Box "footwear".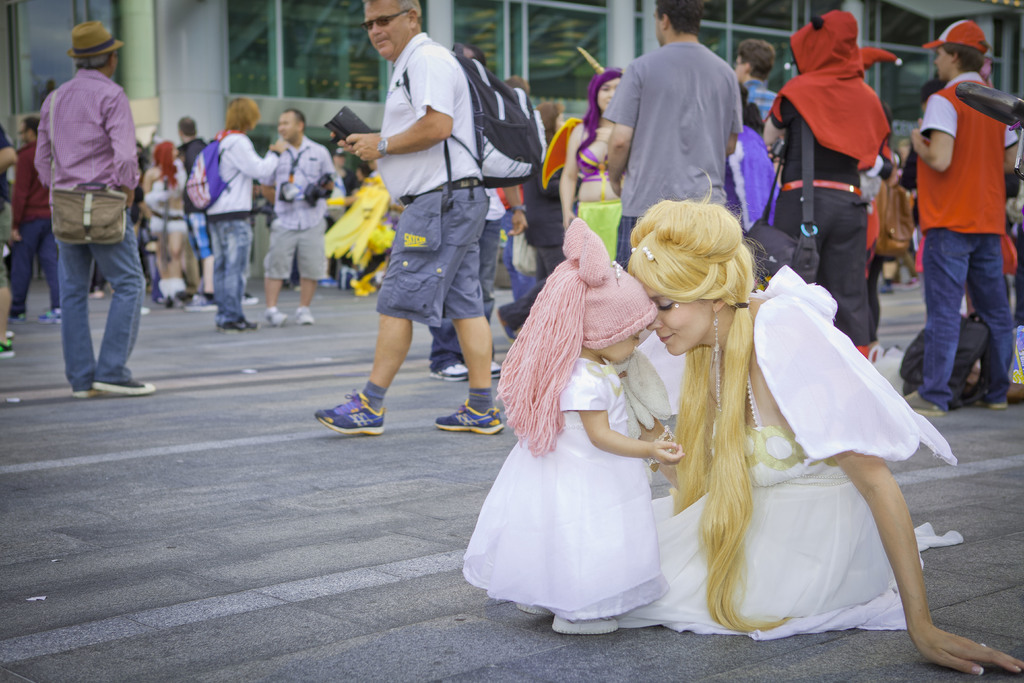
left=263, top=309, right=281, bottom=327.
